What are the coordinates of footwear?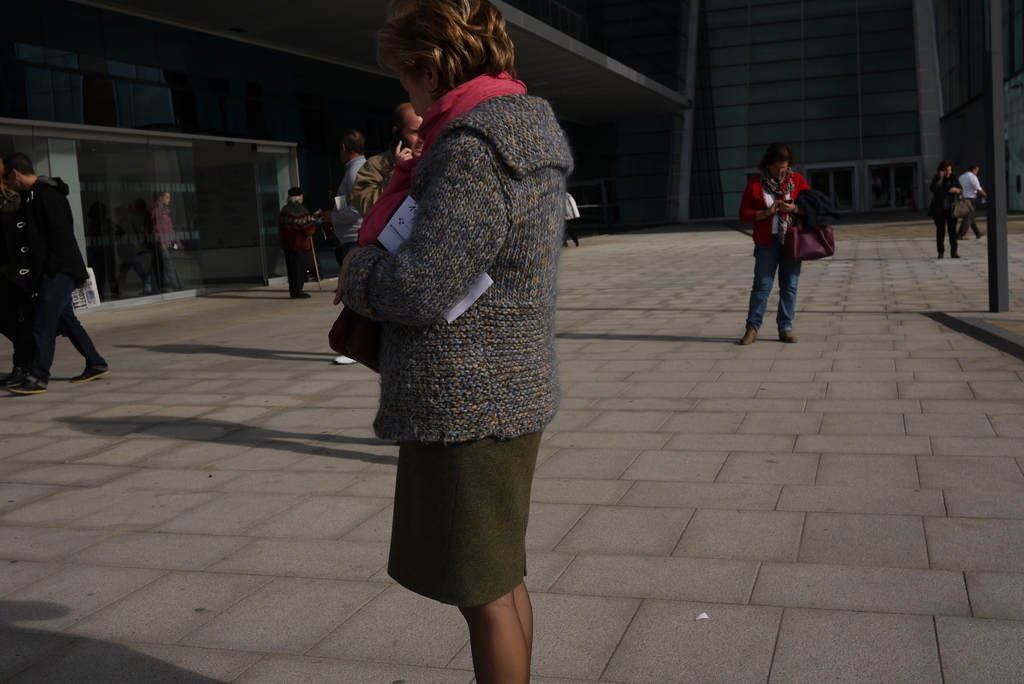
(952,253,961,258).
